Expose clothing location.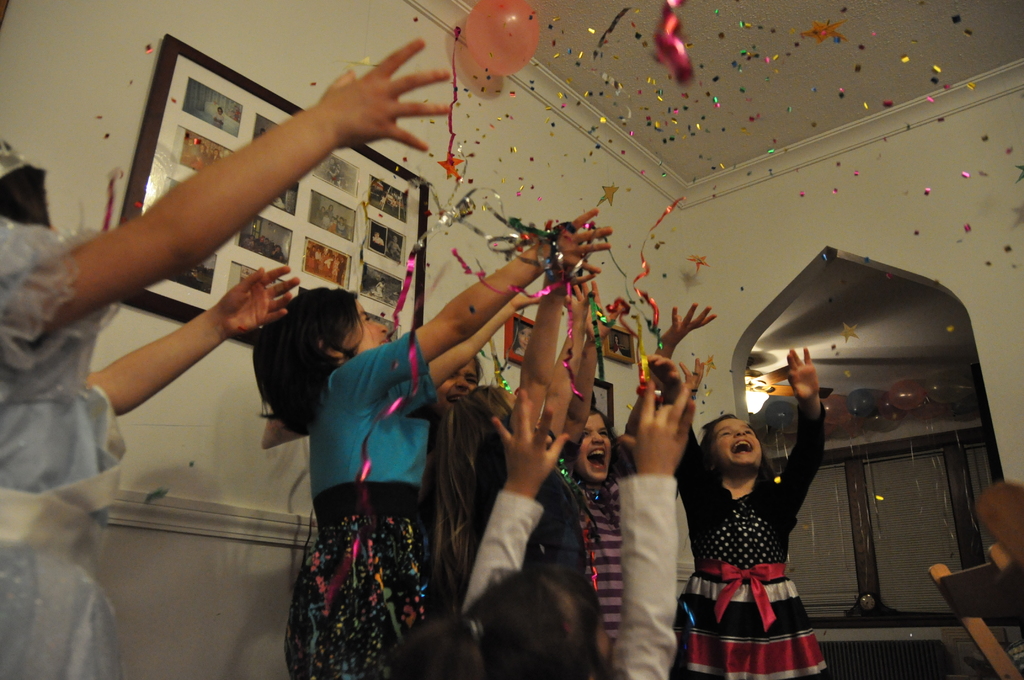
Exposed at select_region(688, 432, 831, 652).
